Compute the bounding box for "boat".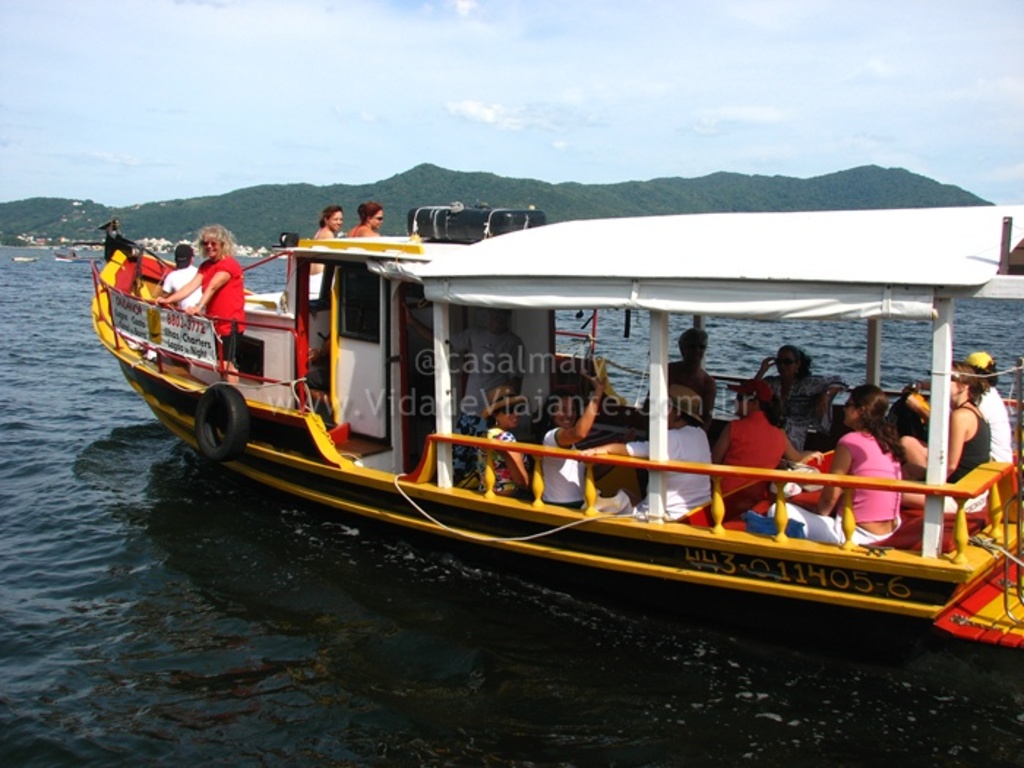
crop(126, 181, 1023, 638).
